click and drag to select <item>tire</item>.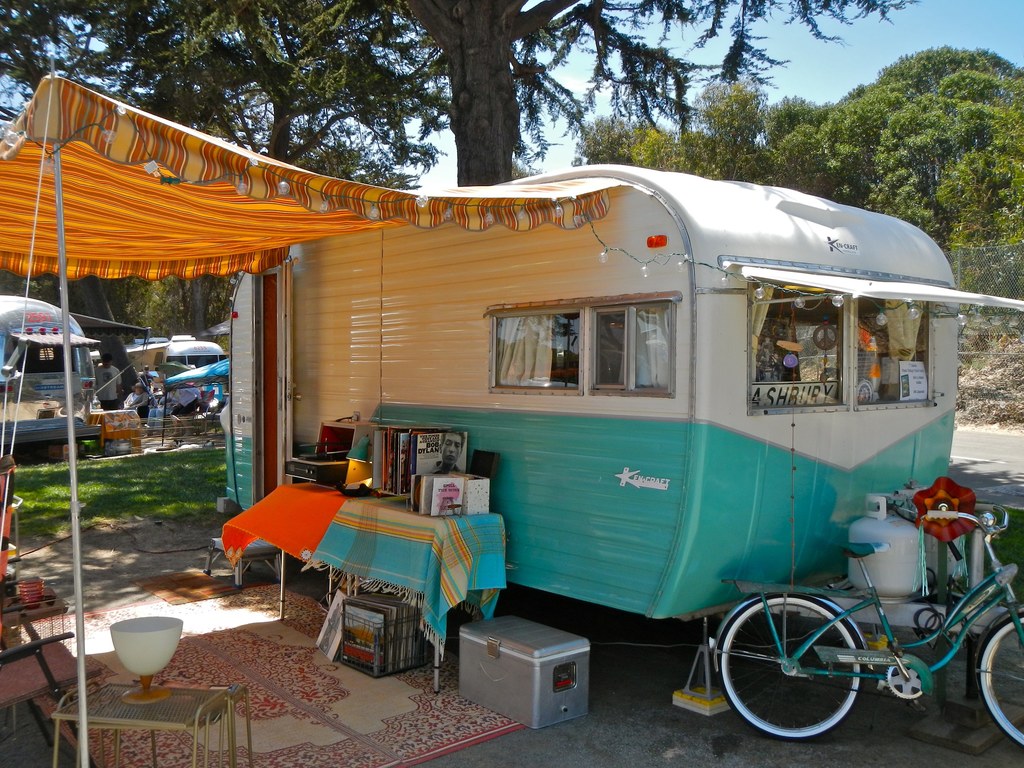
Selection: (979,612,1023,750).
